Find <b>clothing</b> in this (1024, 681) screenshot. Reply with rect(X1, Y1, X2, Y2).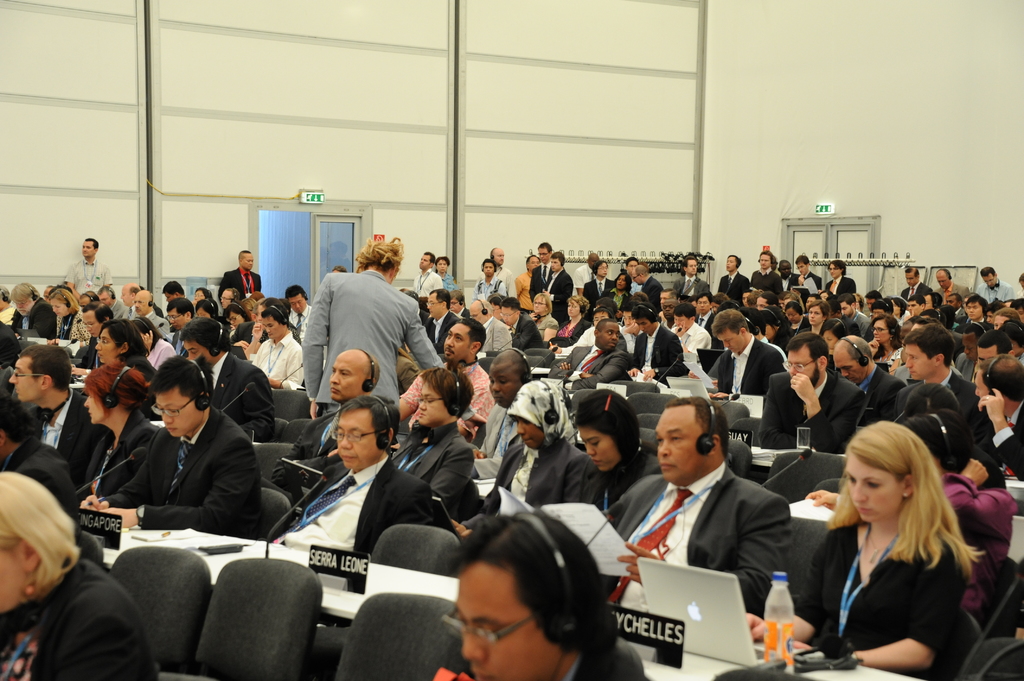
rect(669, 319, 715, 363).
